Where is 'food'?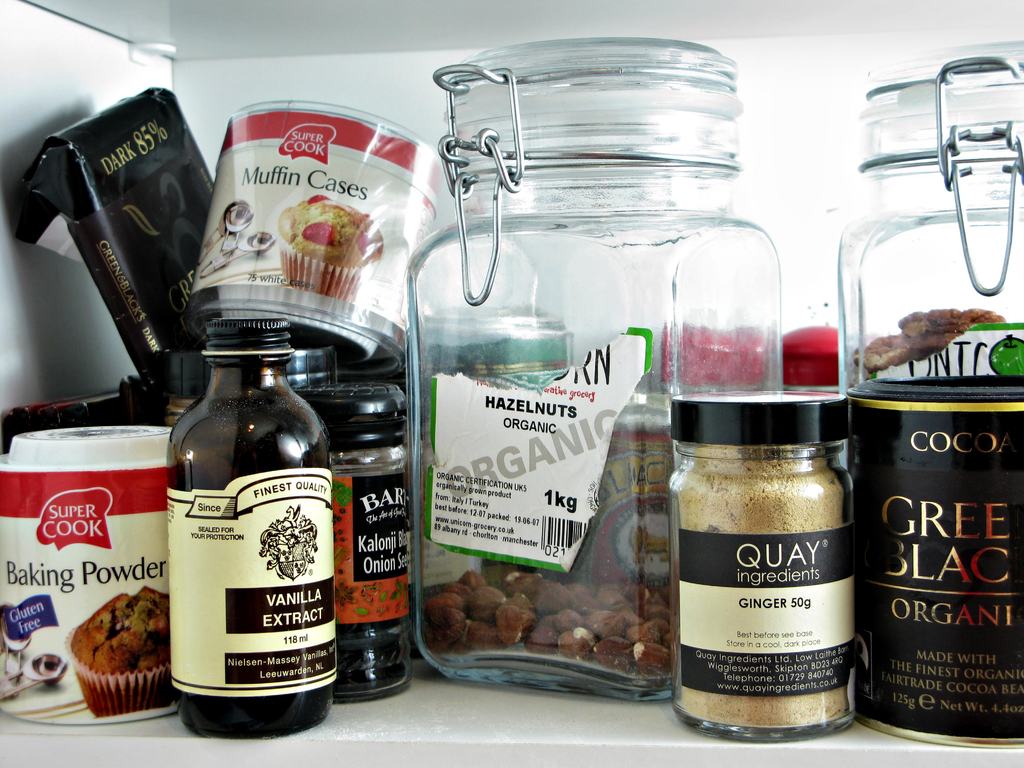
box(627, 525, 675, 564).
